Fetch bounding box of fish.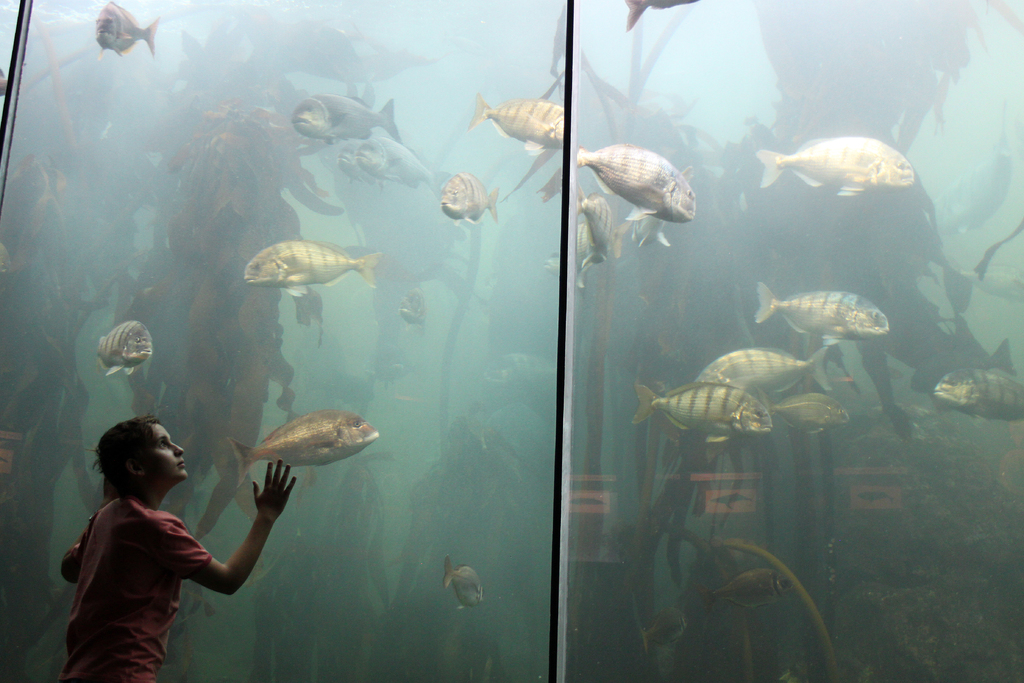
Bbox: detection(712, 567, 803, 611).
